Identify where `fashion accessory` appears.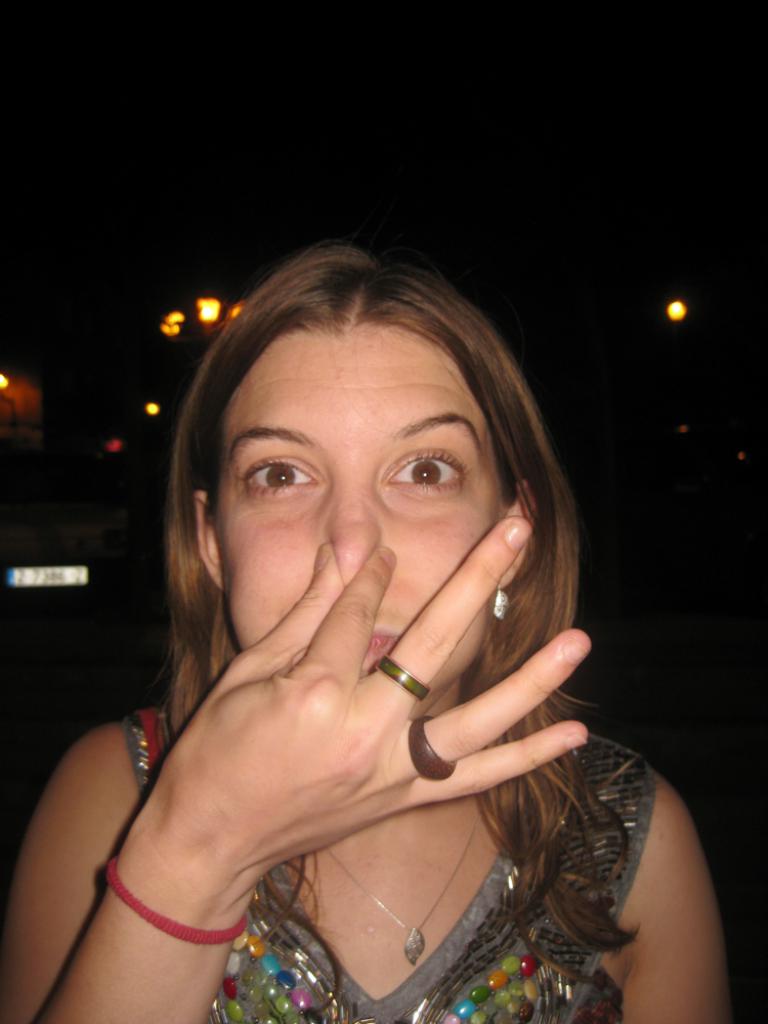
Appears at [409, 709, 458, 791].
